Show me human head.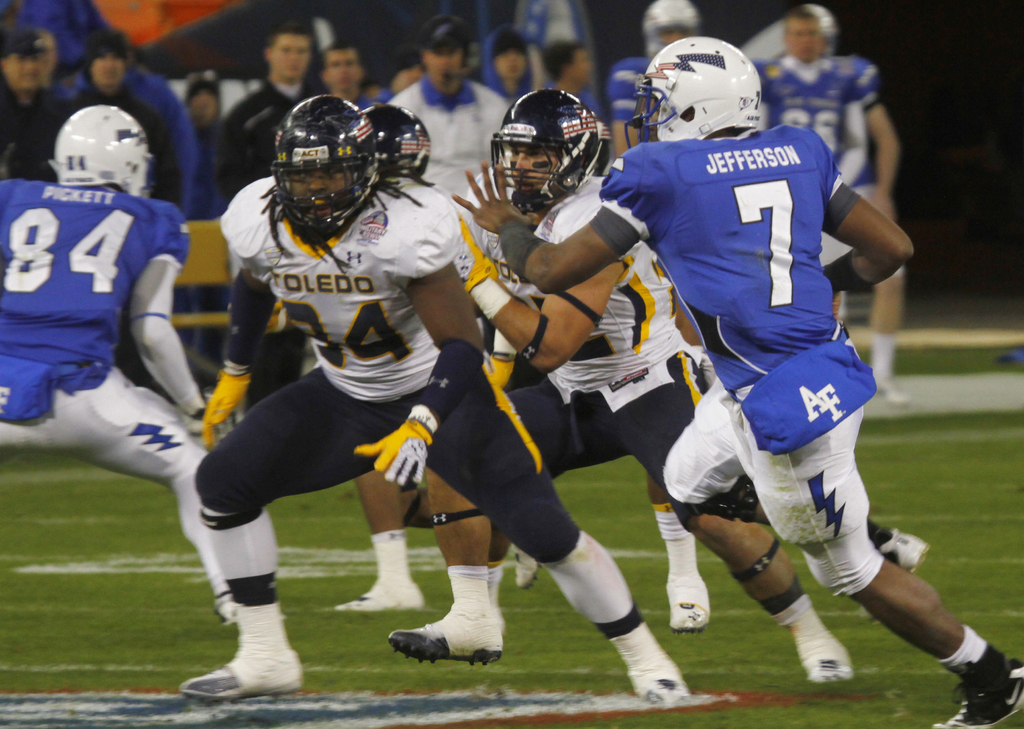
human head is here: {"x1": 481, "y1": 28, "x2": 530, "y2": 80}.
